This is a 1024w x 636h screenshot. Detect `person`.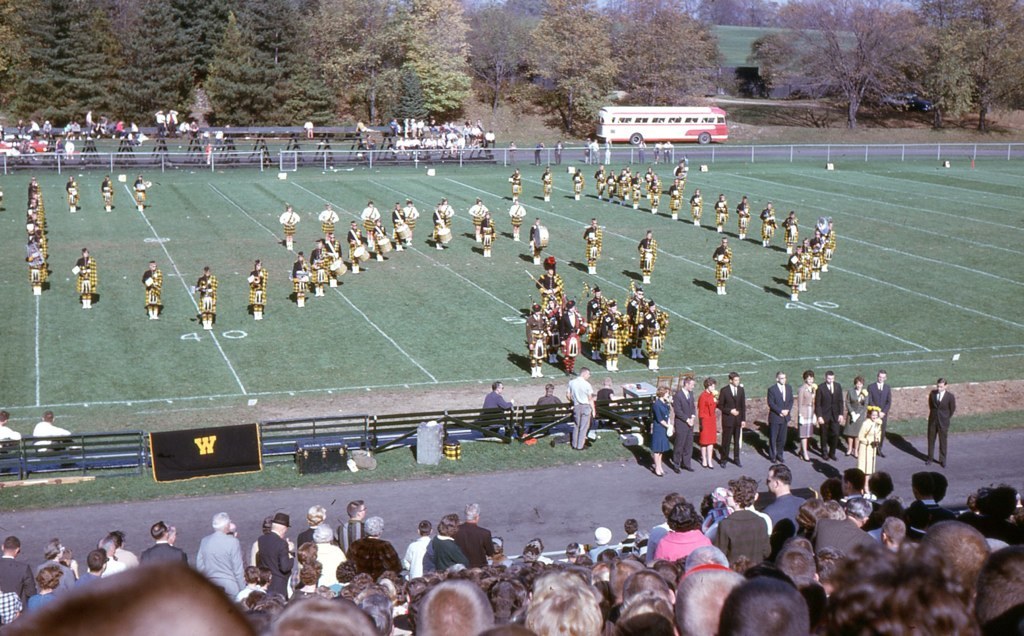
<box>581,217,602,275</box>.
